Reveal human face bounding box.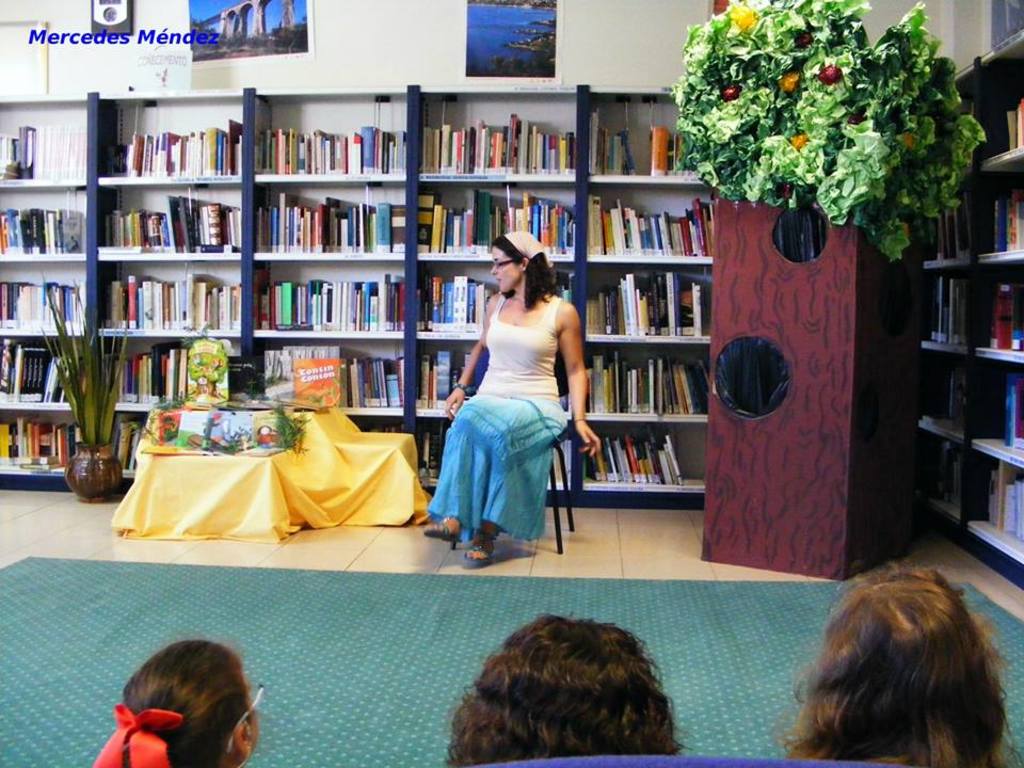
Revealed: crop(245, 675, 266, 749).
